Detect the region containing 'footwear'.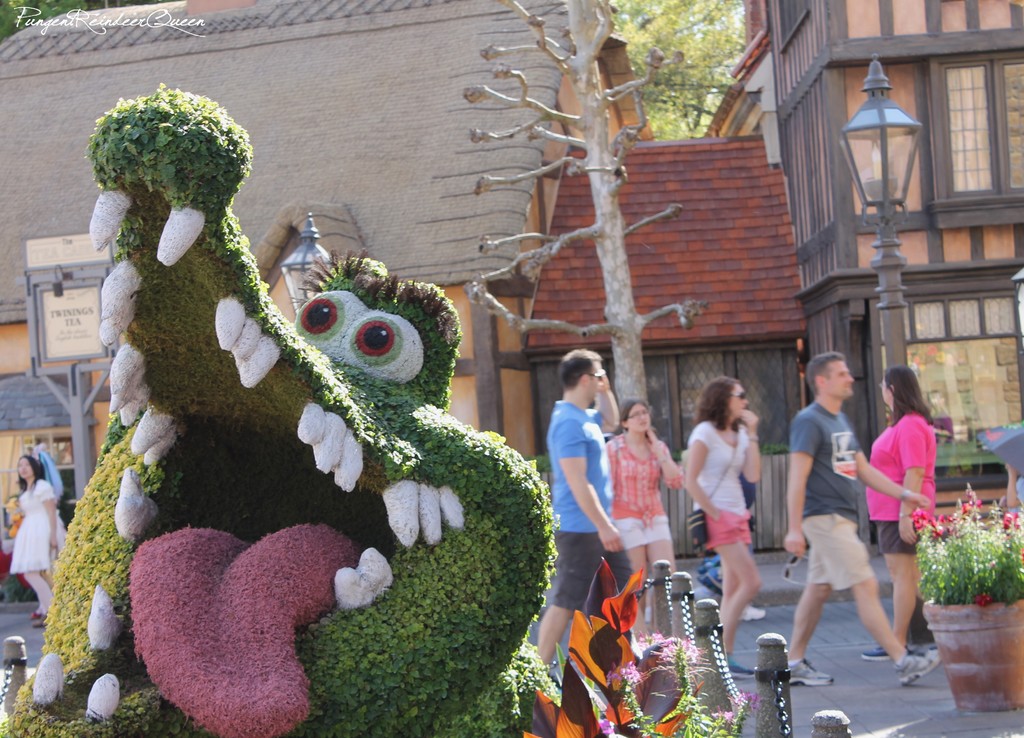
860 642 904 658.
